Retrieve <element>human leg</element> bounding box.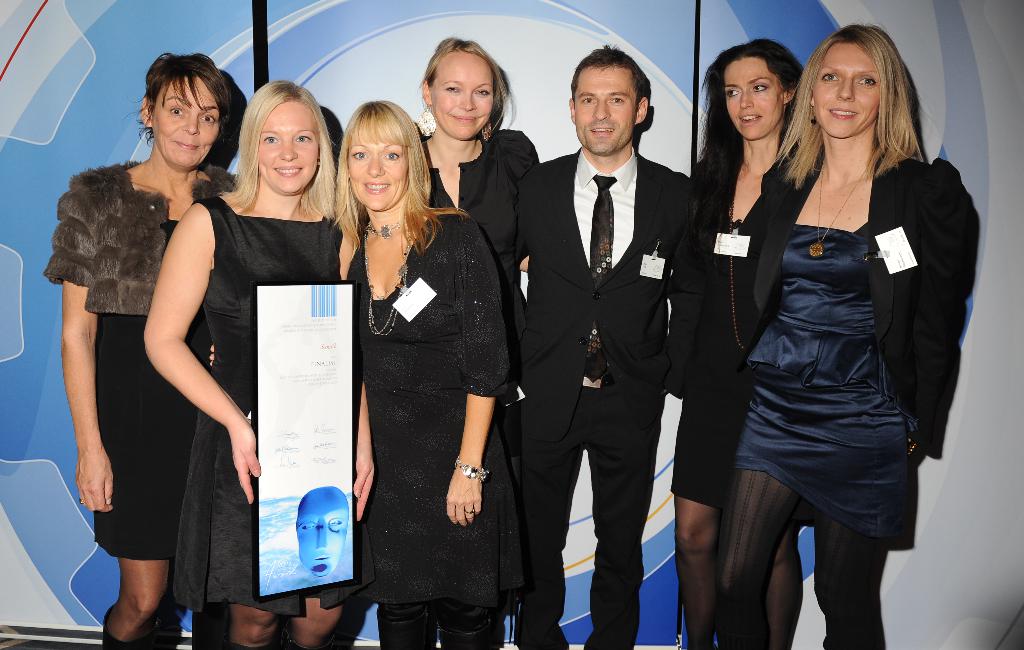
Bounding box: box=[99, 397, 173, 649].
